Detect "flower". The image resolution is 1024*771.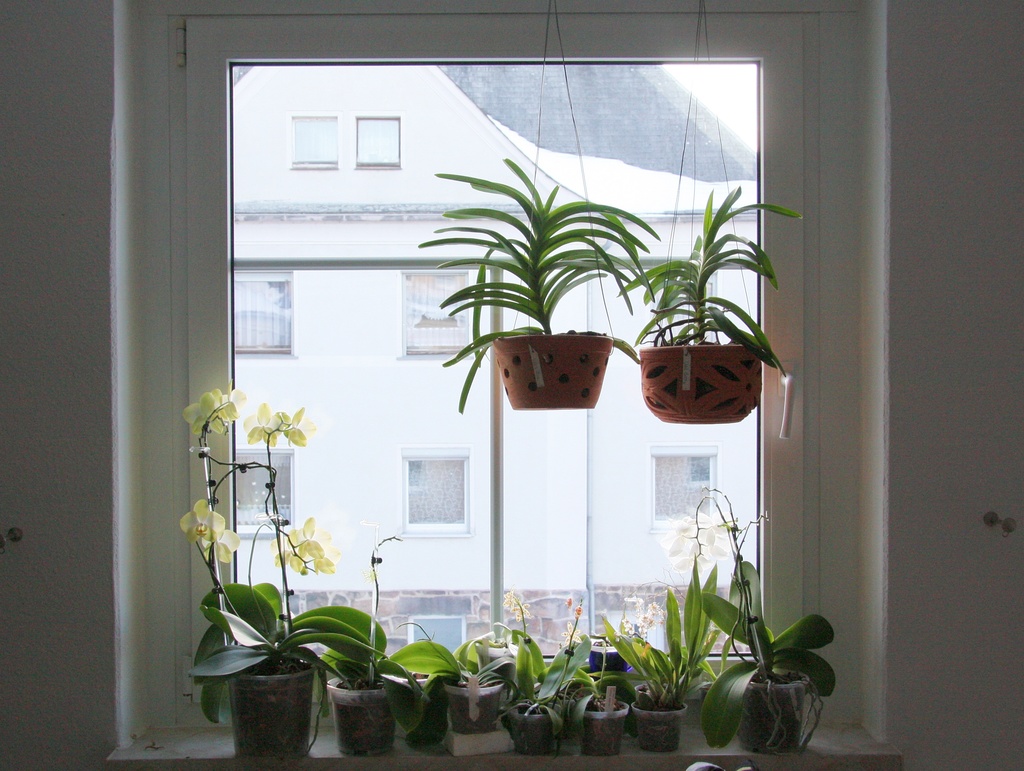
bbox(288, 515, 325, 558).
